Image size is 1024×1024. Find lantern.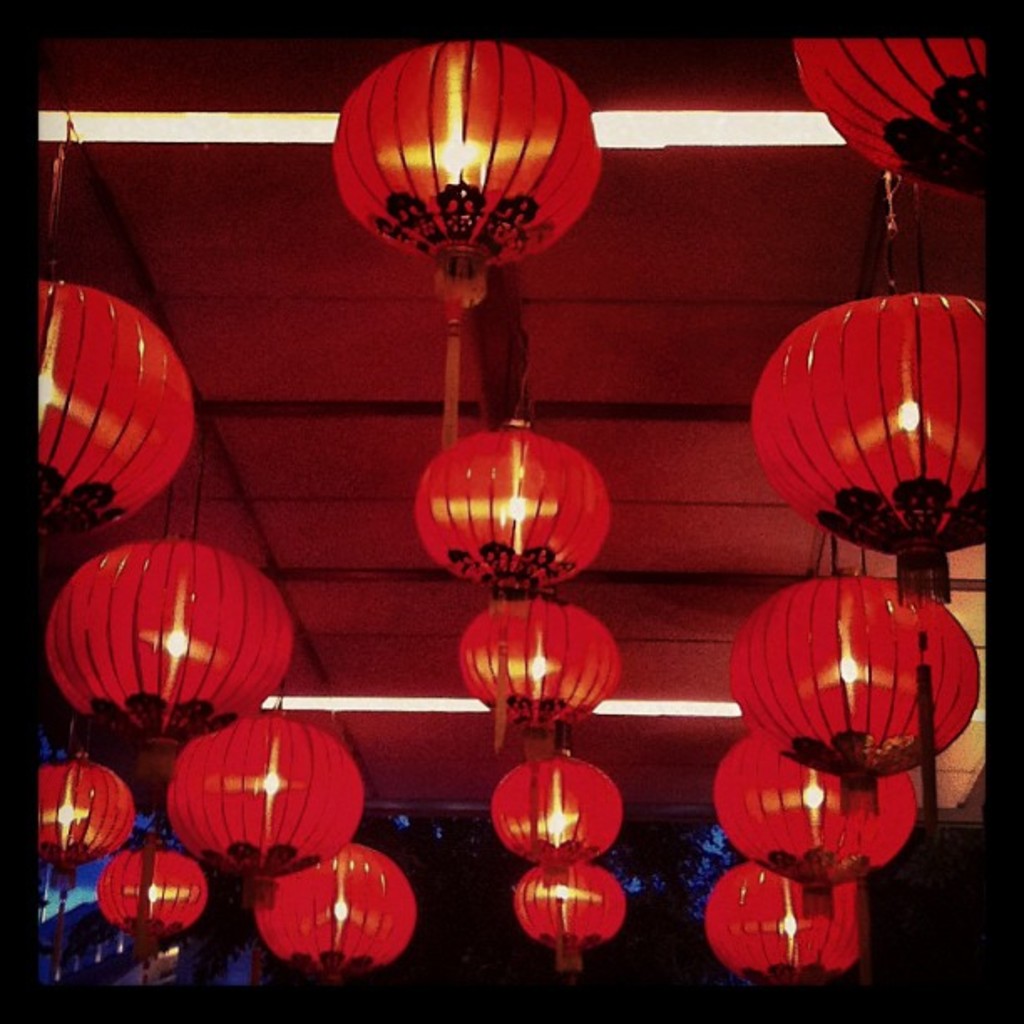
left=795, top=35, right=991, bottom=199.
